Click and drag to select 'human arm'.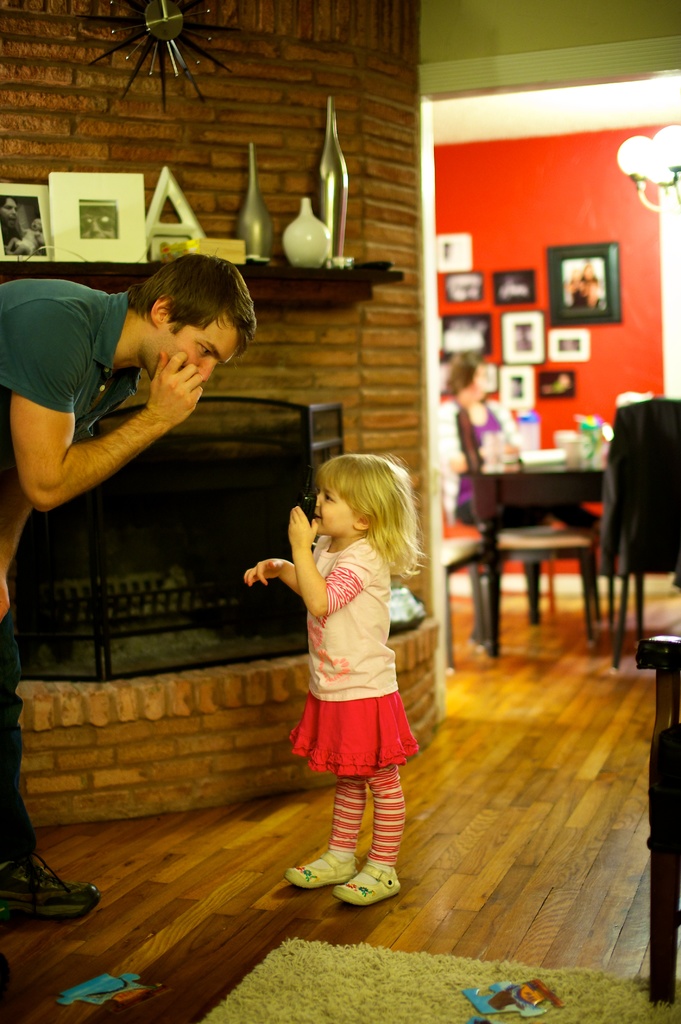
Selection: <bbox>27, 340, 216, 502</bbox>.
